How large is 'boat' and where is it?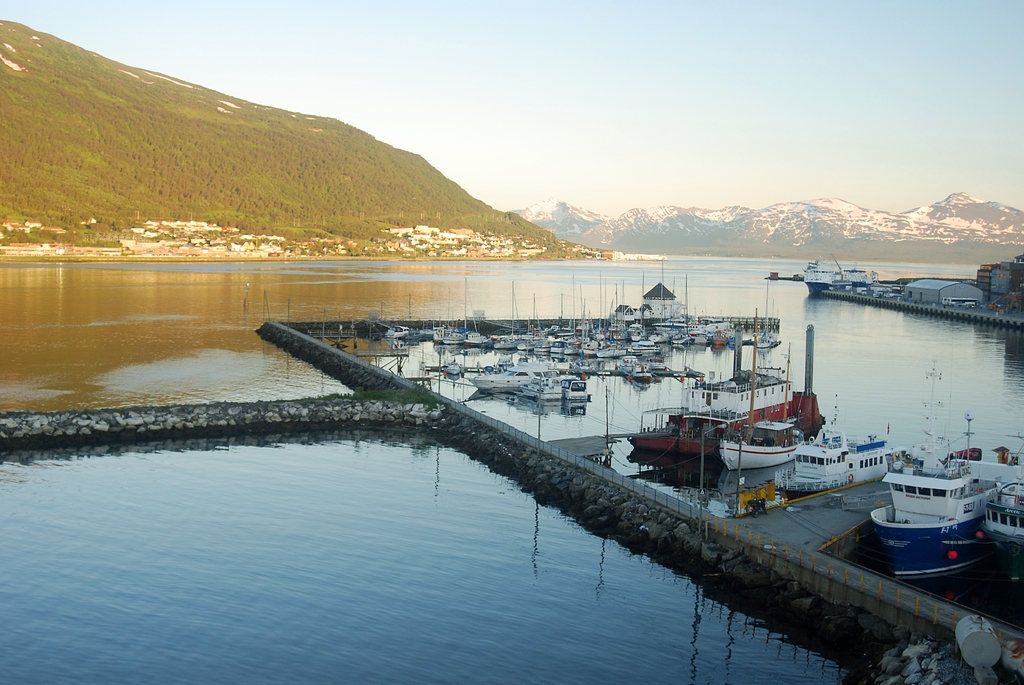
Bounding box: l=716, t=327, r=828, b=474.
